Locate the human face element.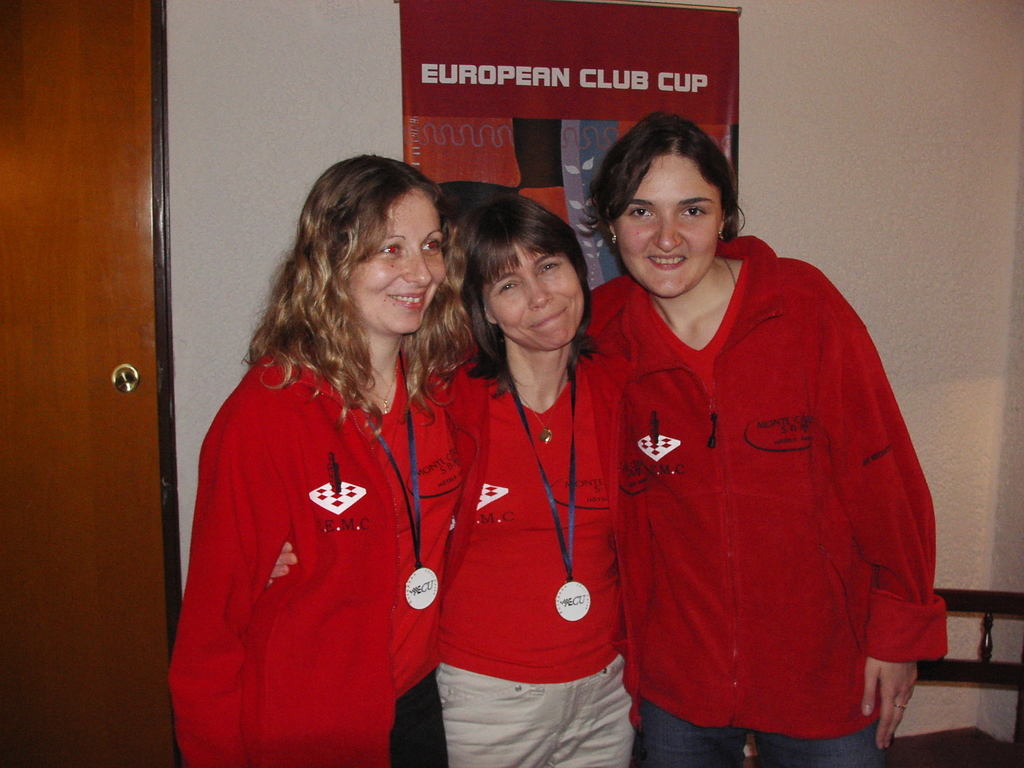
Element bbox: box=[347, 182, 449, 339].
